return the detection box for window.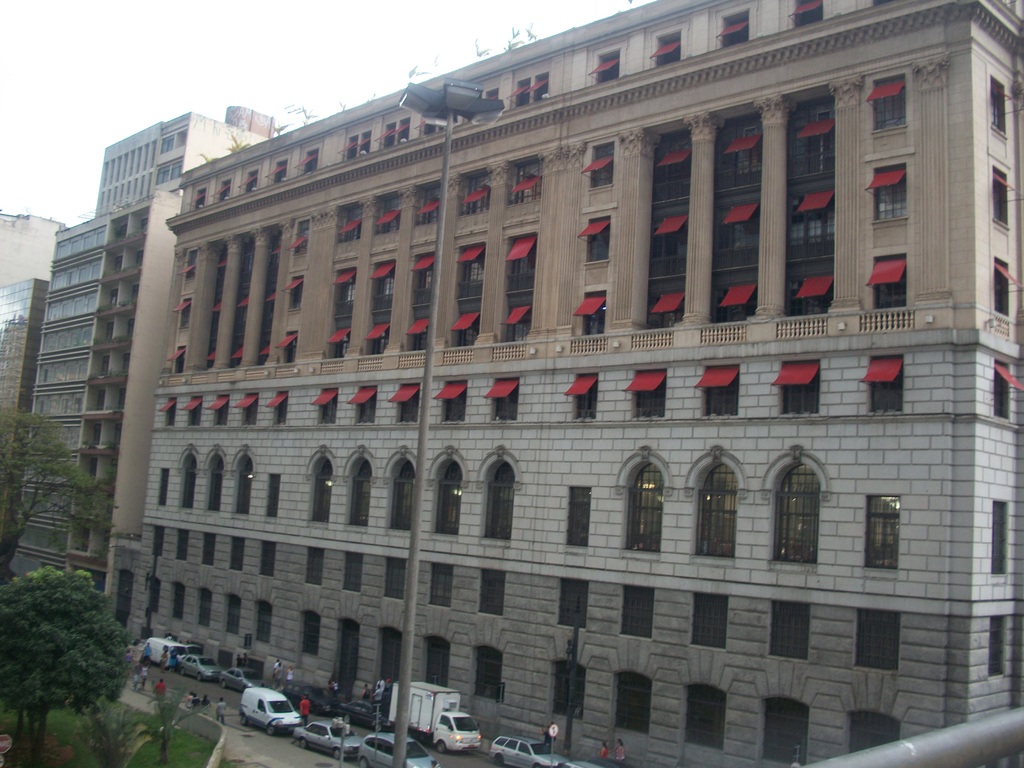
rect(993, 260, 1007, 316).
